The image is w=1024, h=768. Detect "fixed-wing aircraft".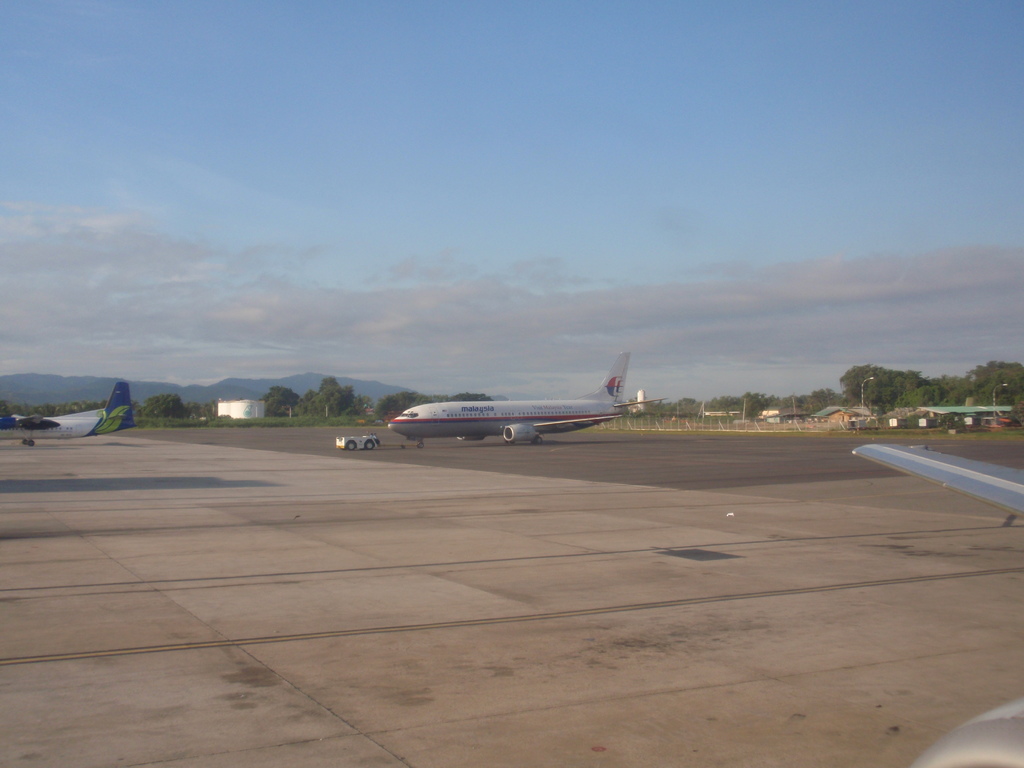
Detection: locate(394, 345, 662, 443).
